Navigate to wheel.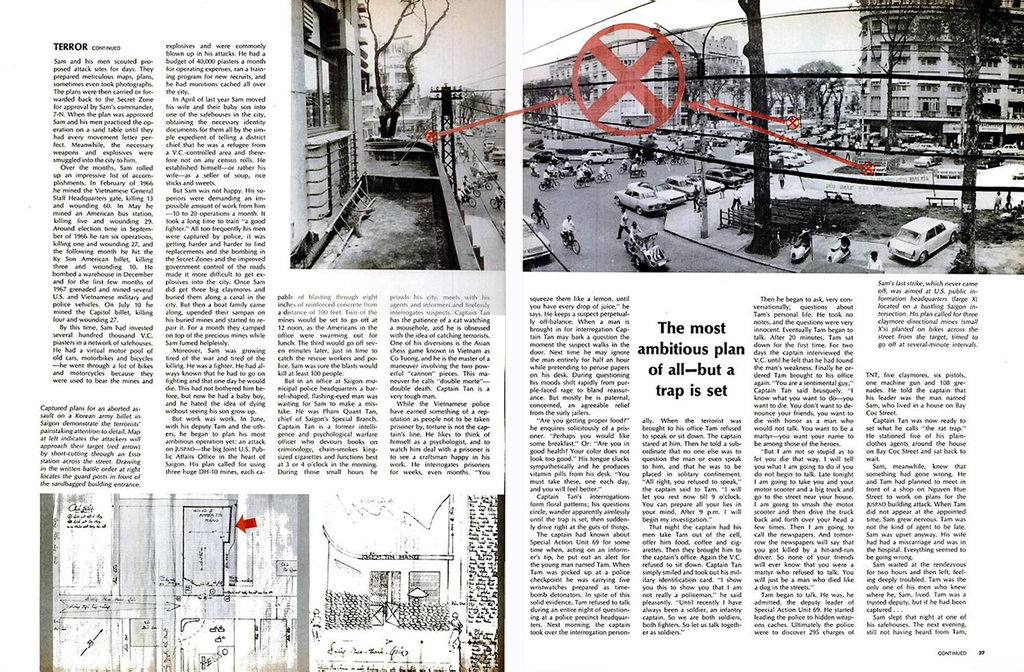
Navigation target: (left=632, top=258, right=639, bottom=269).
